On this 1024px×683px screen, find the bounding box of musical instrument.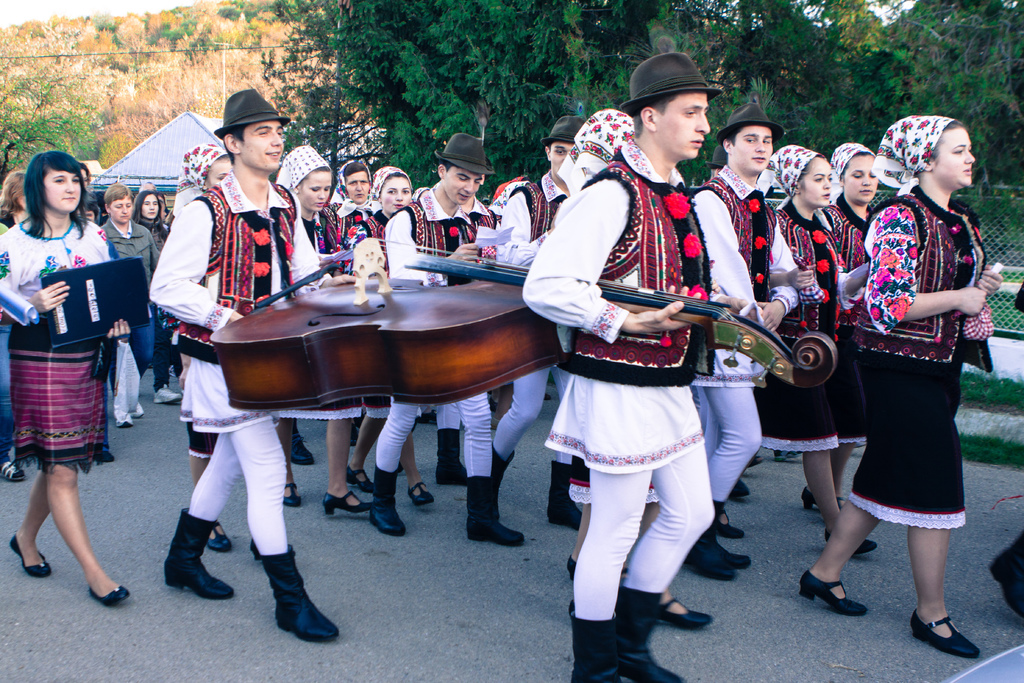
Bounding box: 209,236,848,412.
